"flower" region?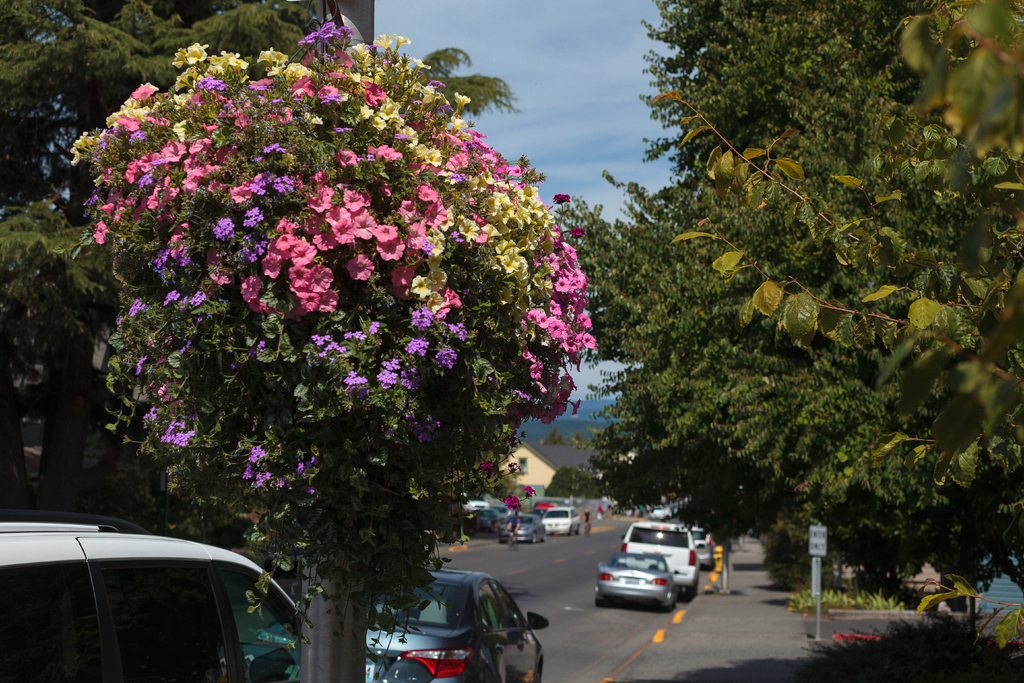
<bbox>280, 217, 292, 232</bbox>
